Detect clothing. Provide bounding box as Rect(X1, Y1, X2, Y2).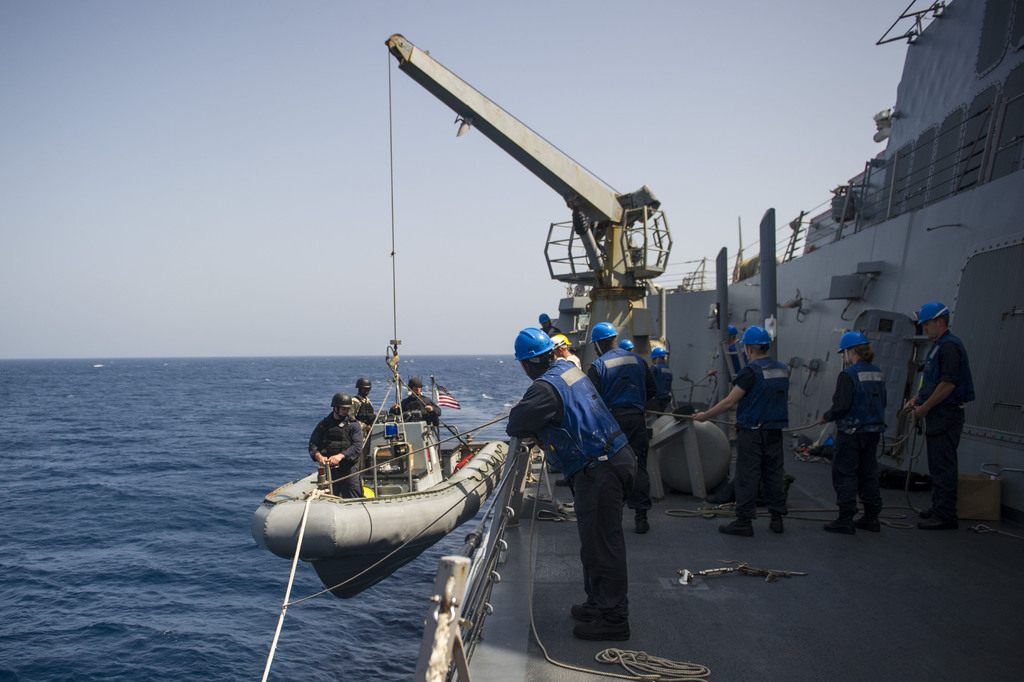
Rect(822, 353, 890, 528).
